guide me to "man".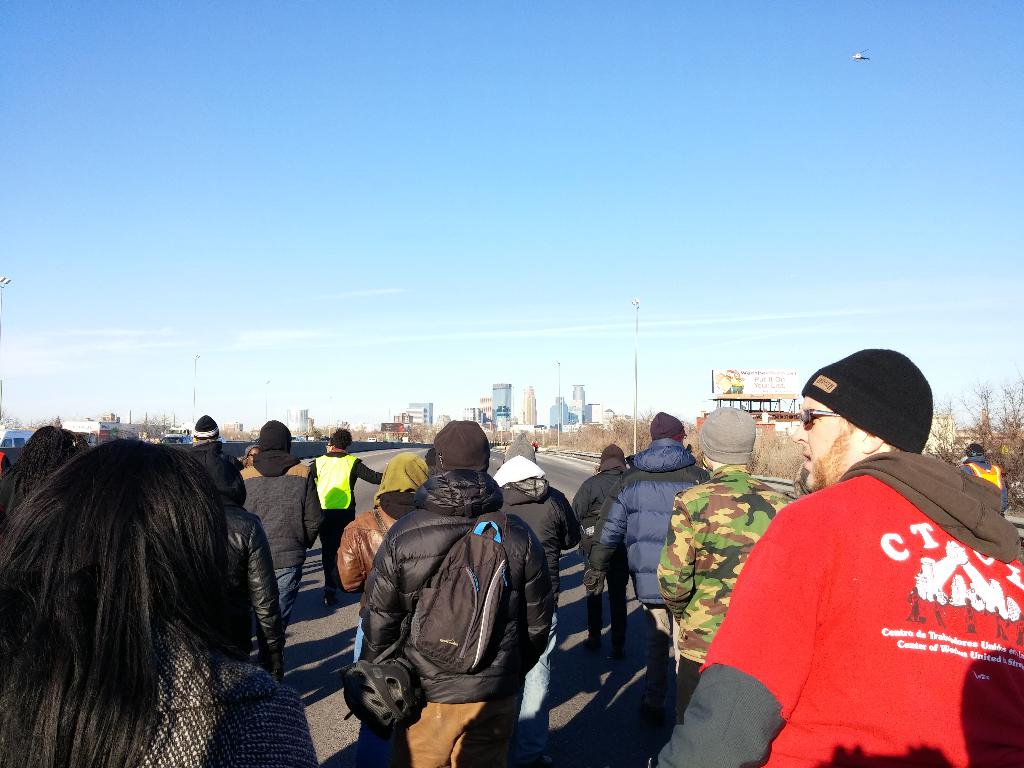
Guidance: box(650, 400, 803, 717).
